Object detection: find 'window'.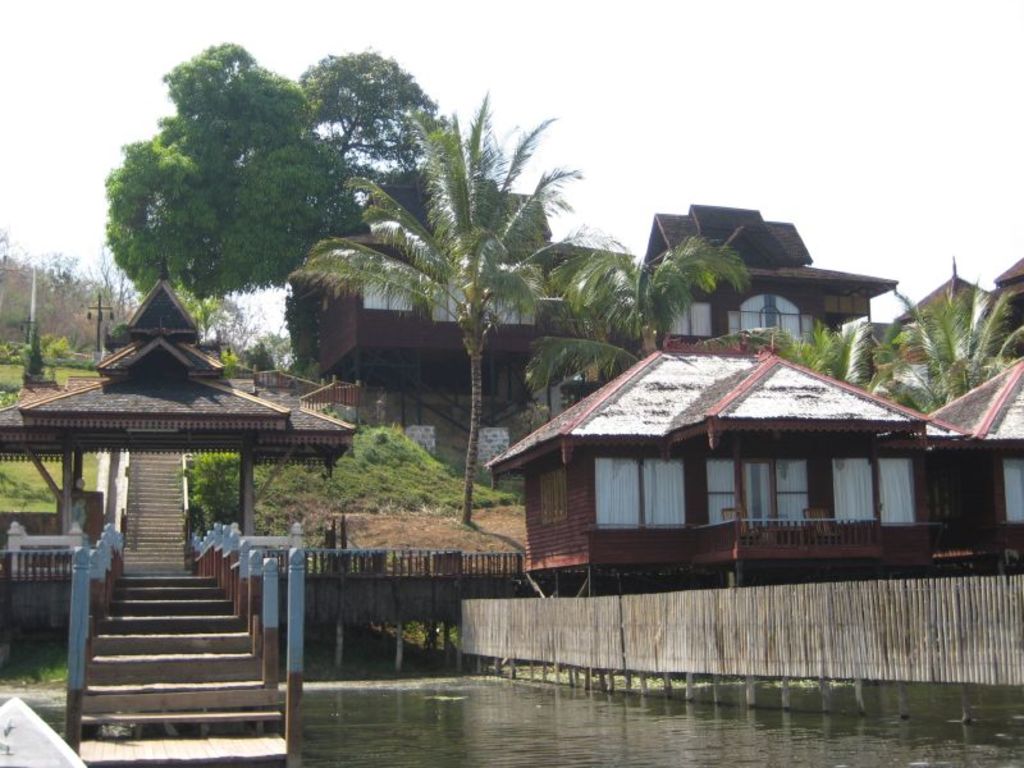
bbox=[598, 454, 685, 526].
